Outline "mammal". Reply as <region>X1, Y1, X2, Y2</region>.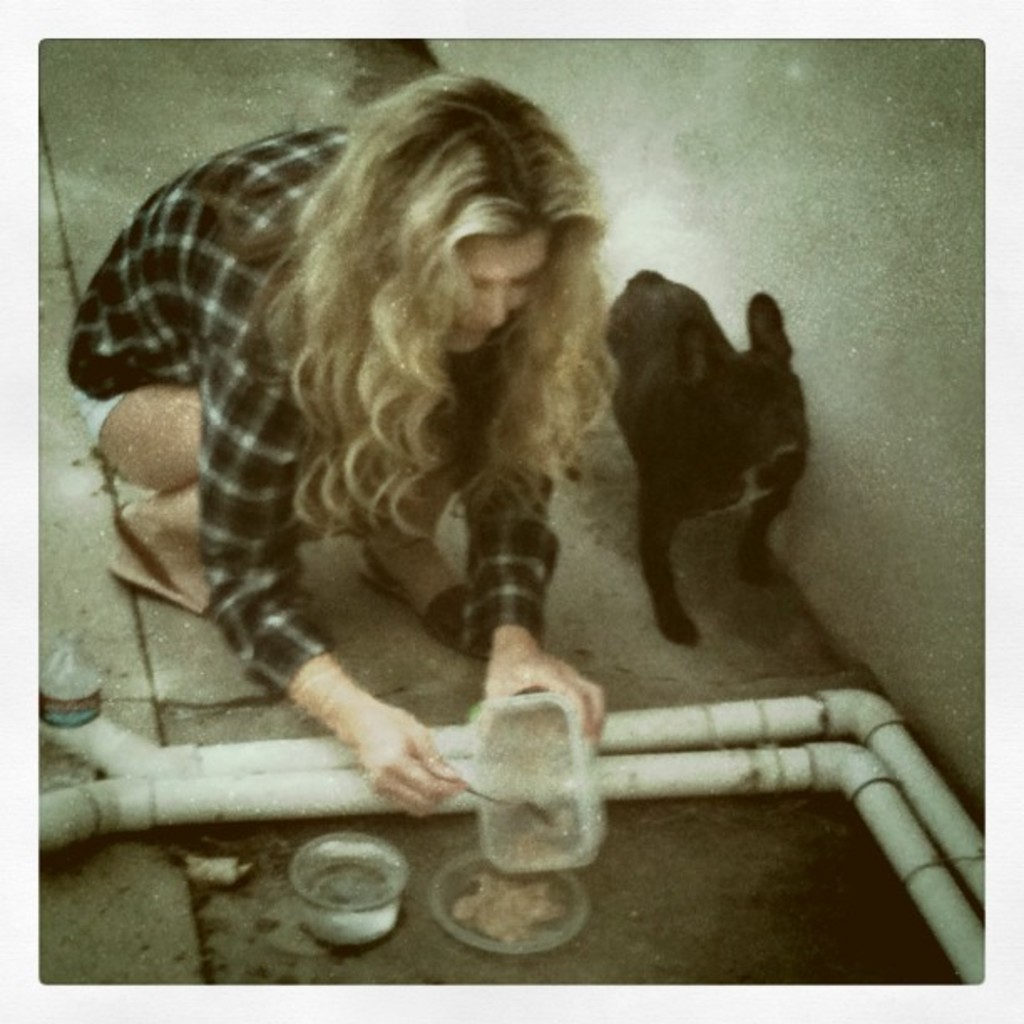
<region>604, 268, 815, 634</region>.
